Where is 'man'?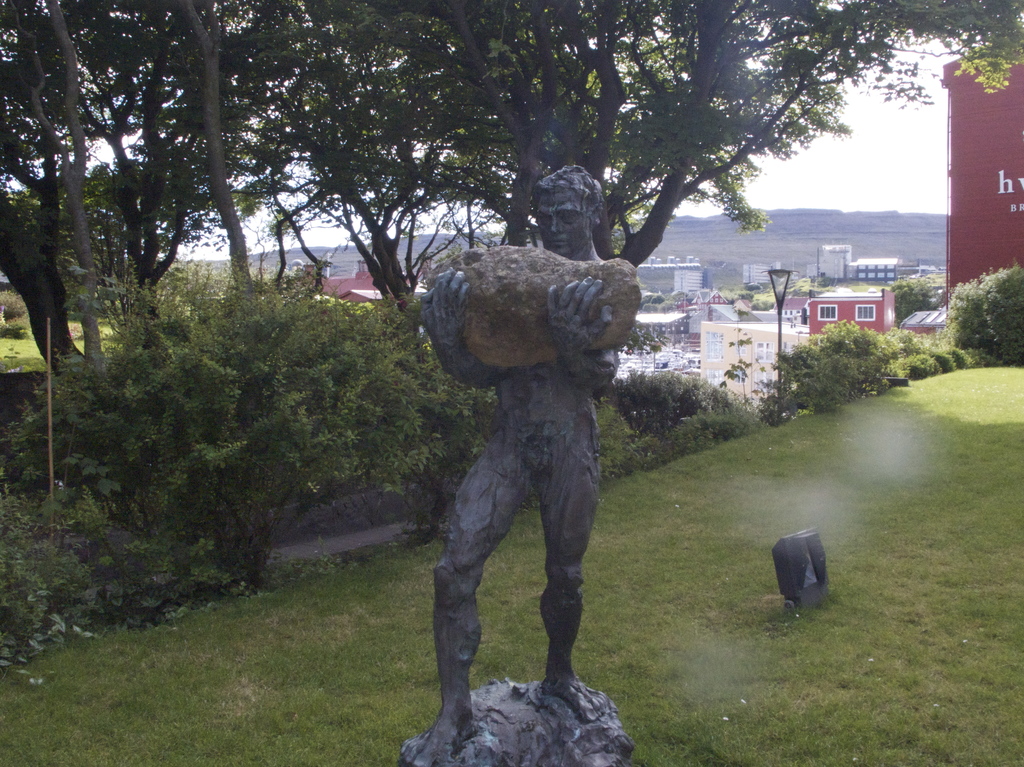
bbox=(391, 197, 644, 748).
